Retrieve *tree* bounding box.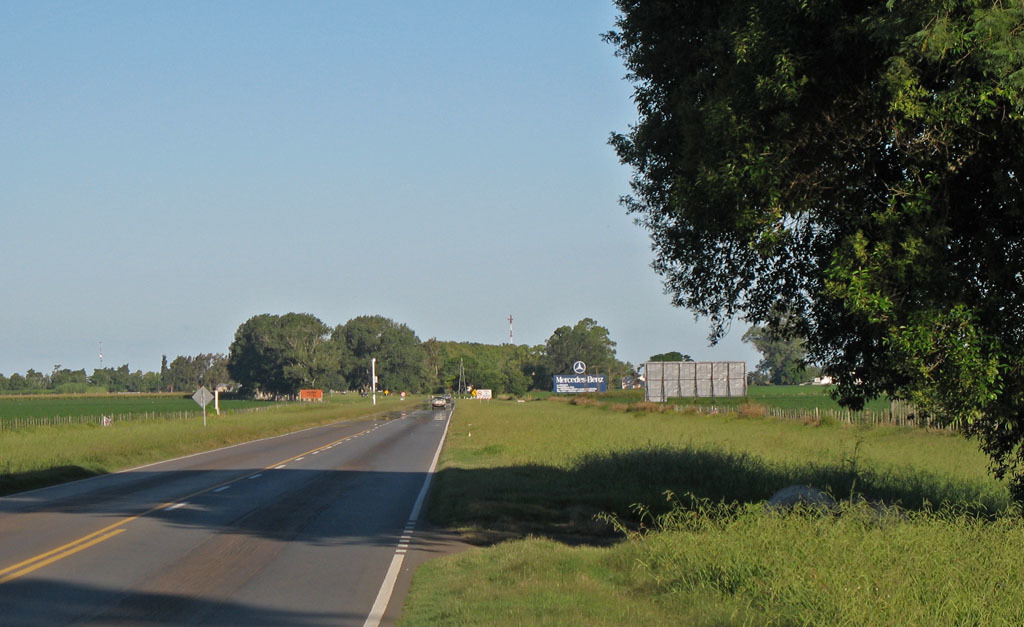
Bounding box: 330:311:427:391.
